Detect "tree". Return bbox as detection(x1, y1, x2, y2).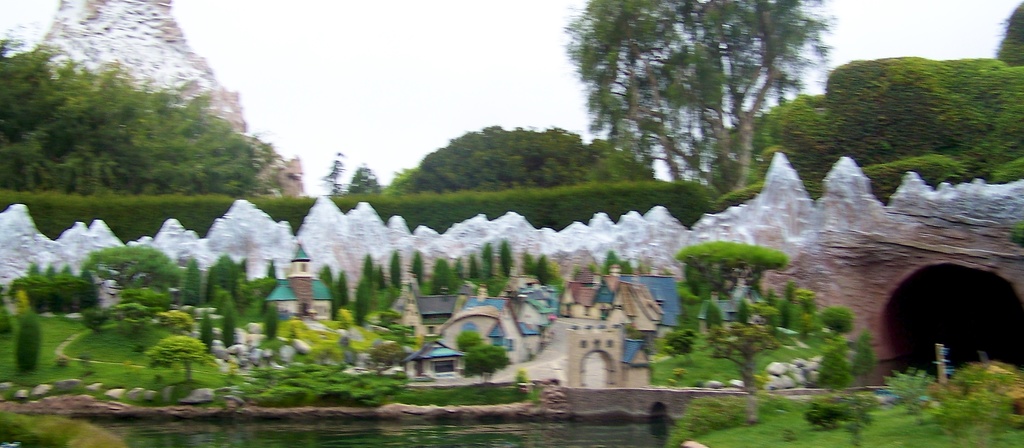
detection(0, 35, 291, 210).
